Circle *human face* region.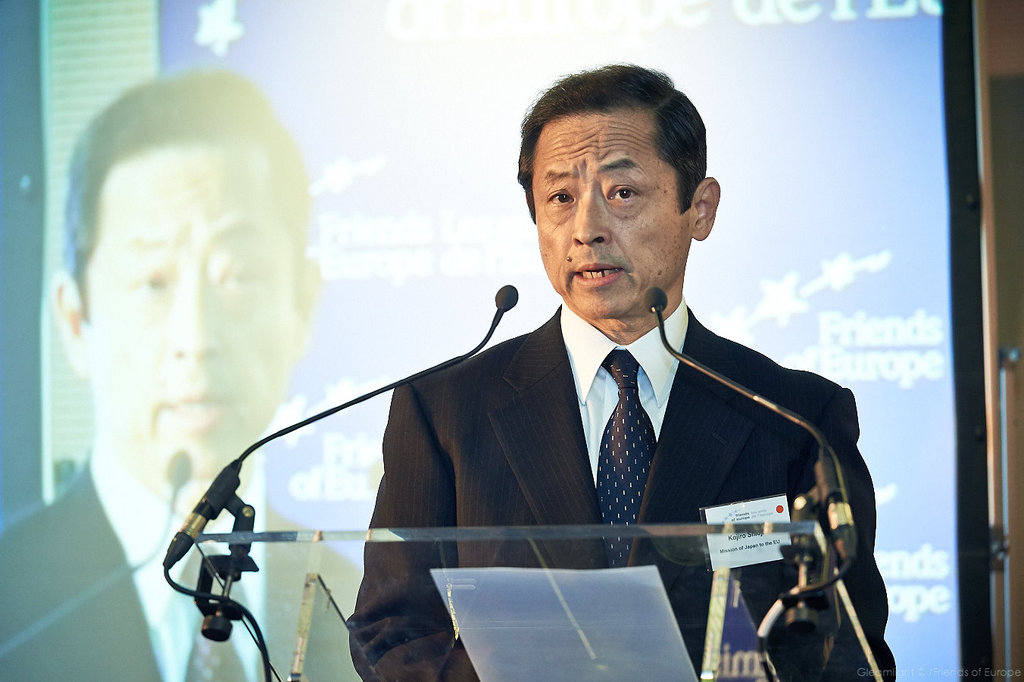
Region: 86, 143, 296, 475.
